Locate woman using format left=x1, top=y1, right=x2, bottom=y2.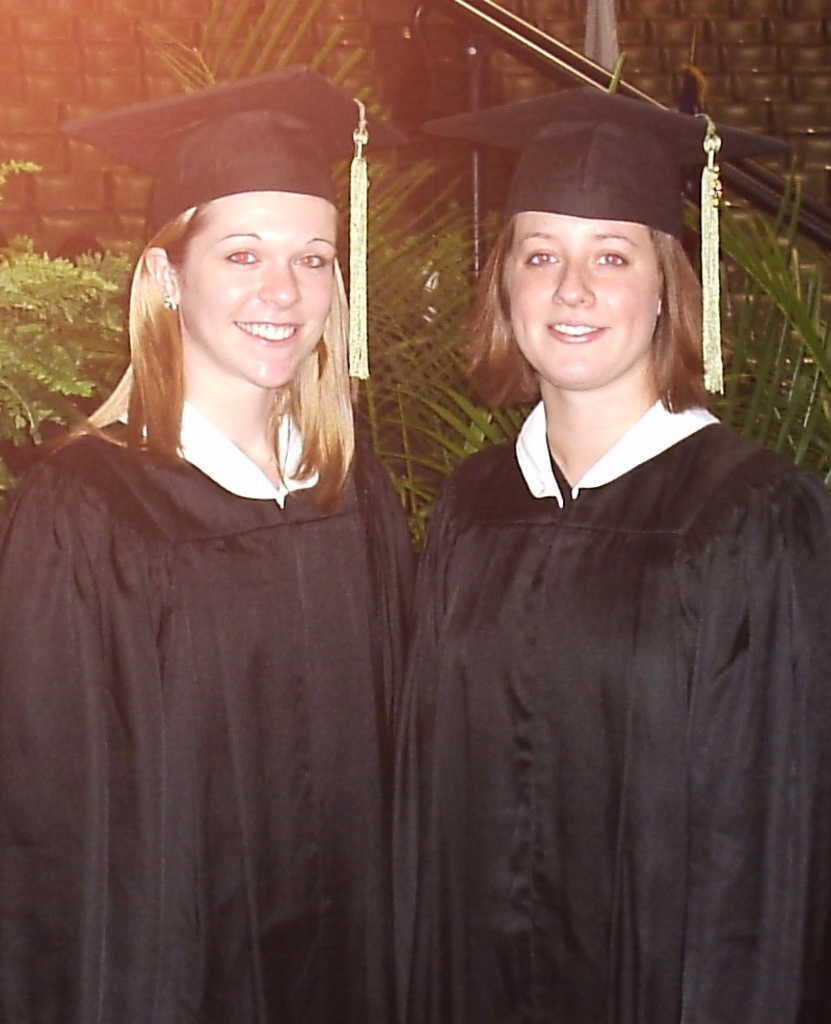
left=391, top=82, right=830, bottom=1023.
